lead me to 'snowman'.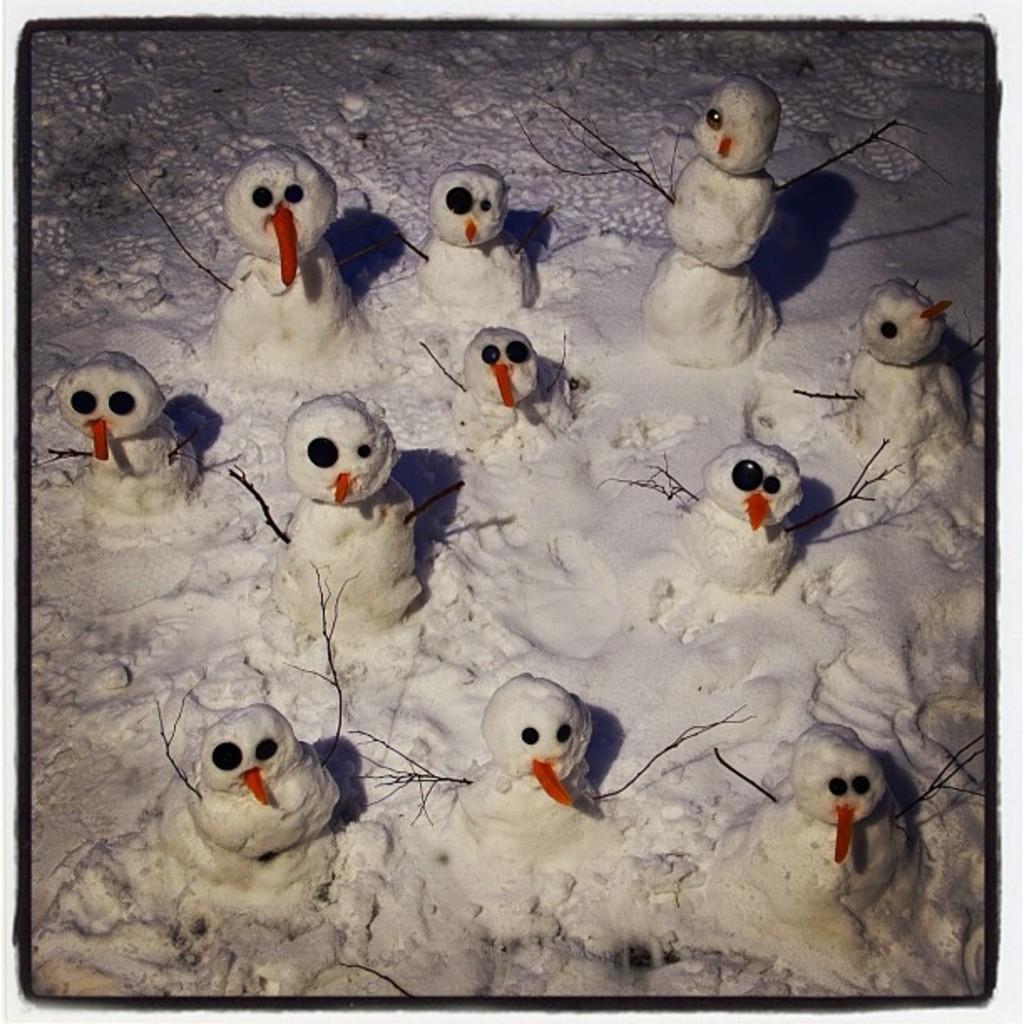
Lead to crop(783, 266, 1001, 484).
